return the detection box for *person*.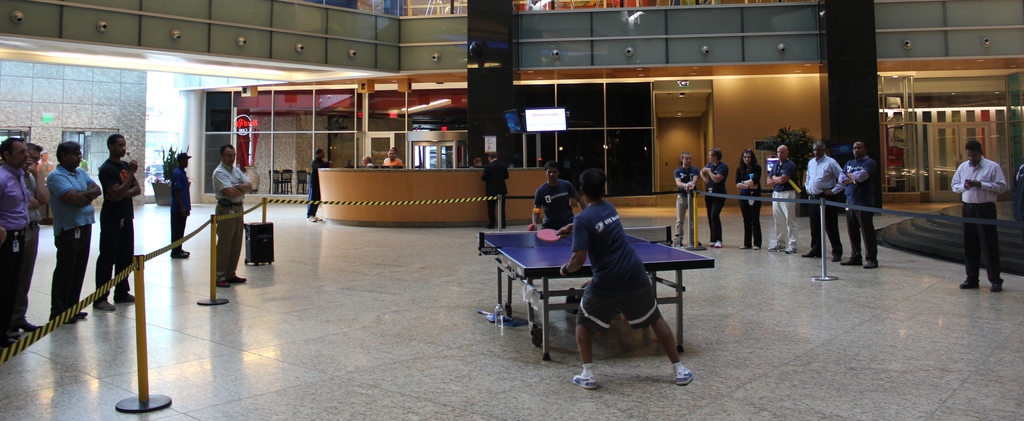
Rect(525, 154, 584, 244).
